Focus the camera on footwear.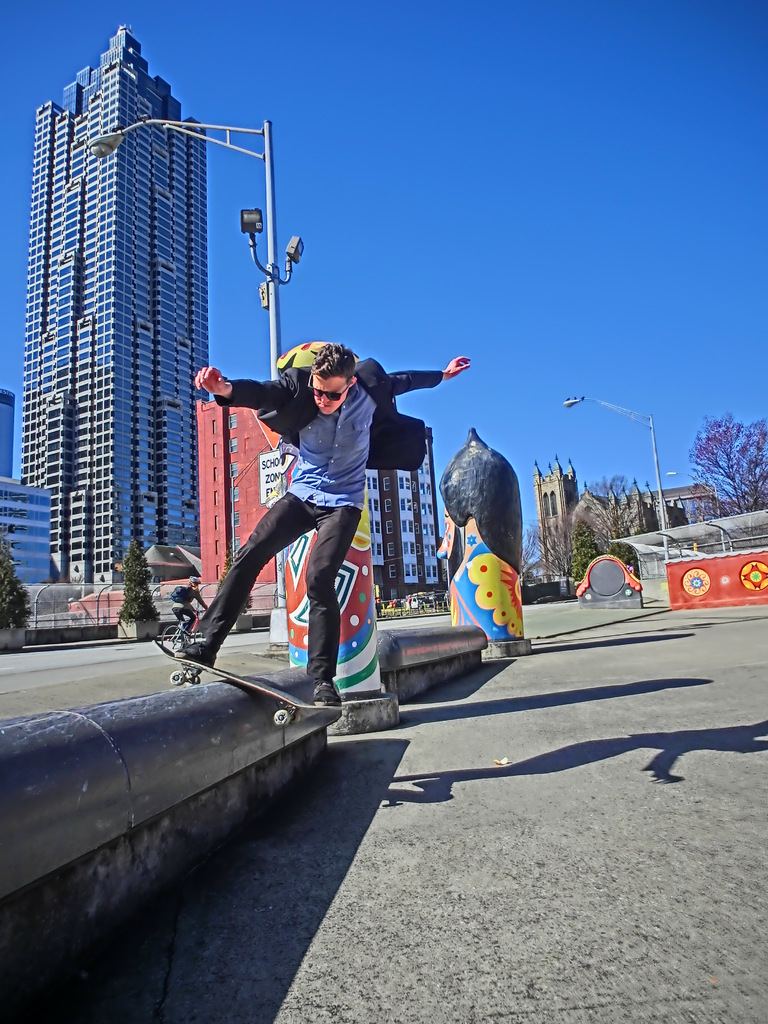
Focus region: Rect(307, 686, 340, 711).
